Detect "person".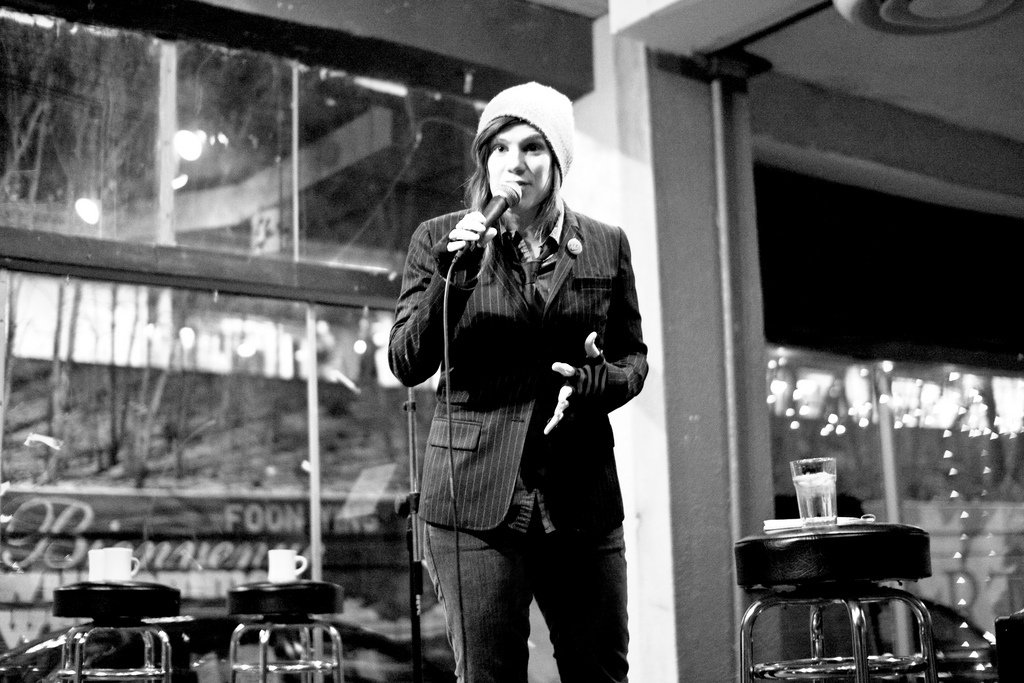
Detected at bbox(381, 82, 664, 682).
